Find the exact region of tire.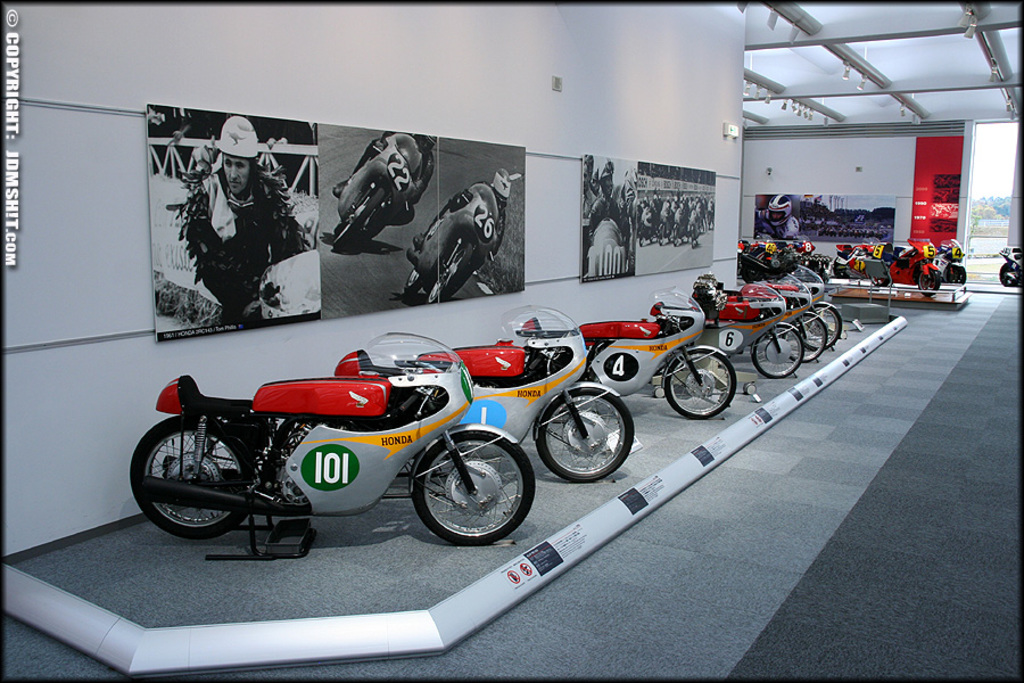
Exact region: pyautogui.locateOnScreen(753, 319, 809, 380).
